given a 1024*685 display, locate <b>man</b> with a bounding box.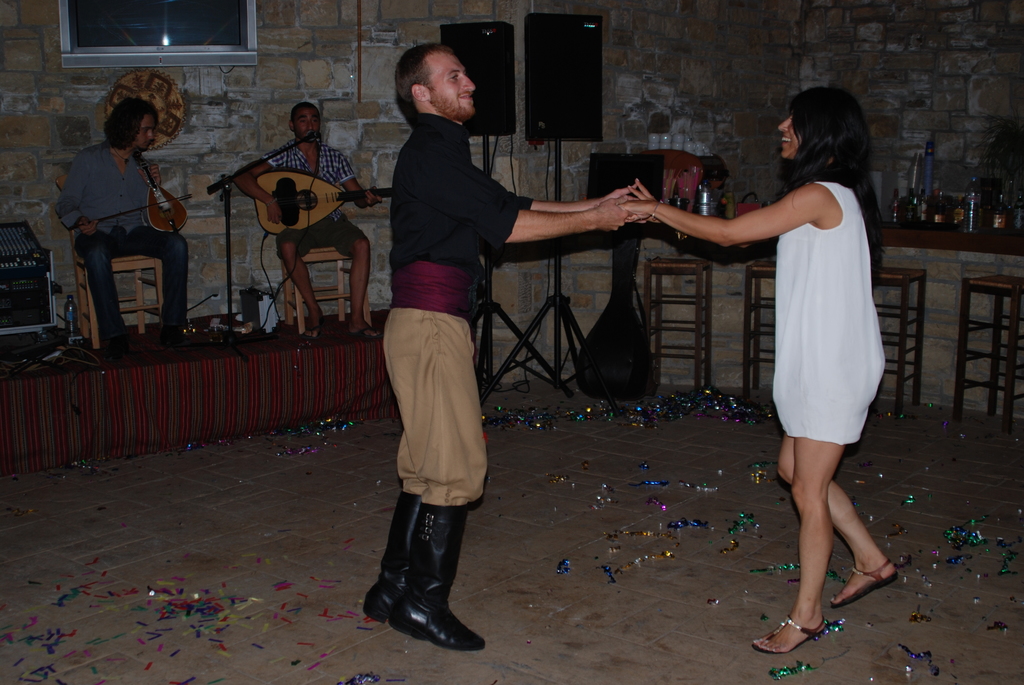
Located: locate(63, 95, 204, 350).
